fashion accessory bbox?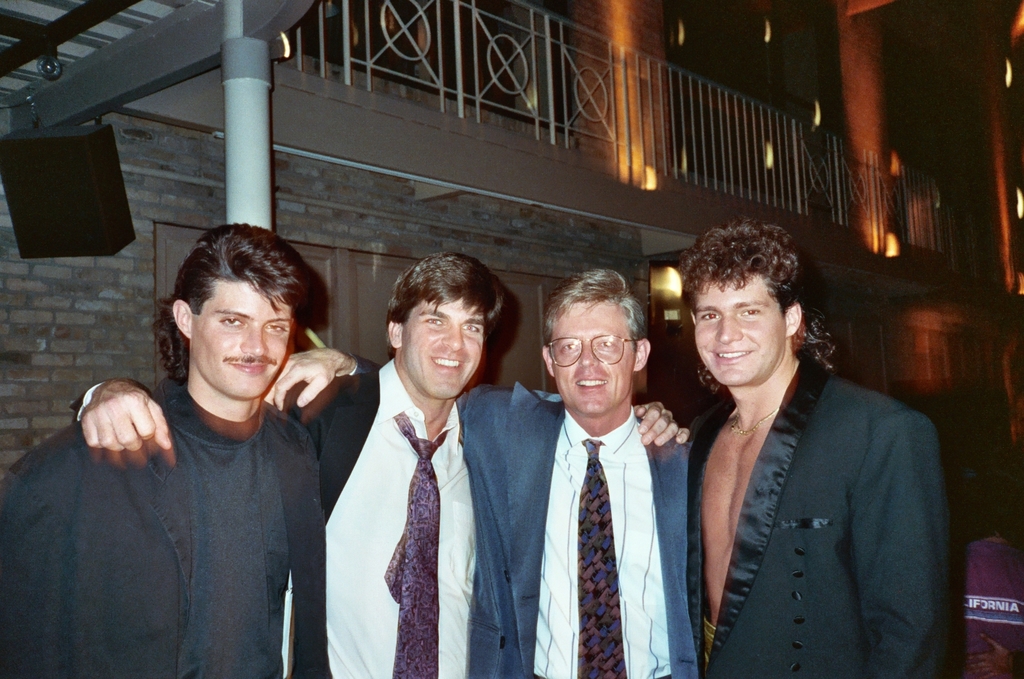
rect(576, 435, 626, 678)
